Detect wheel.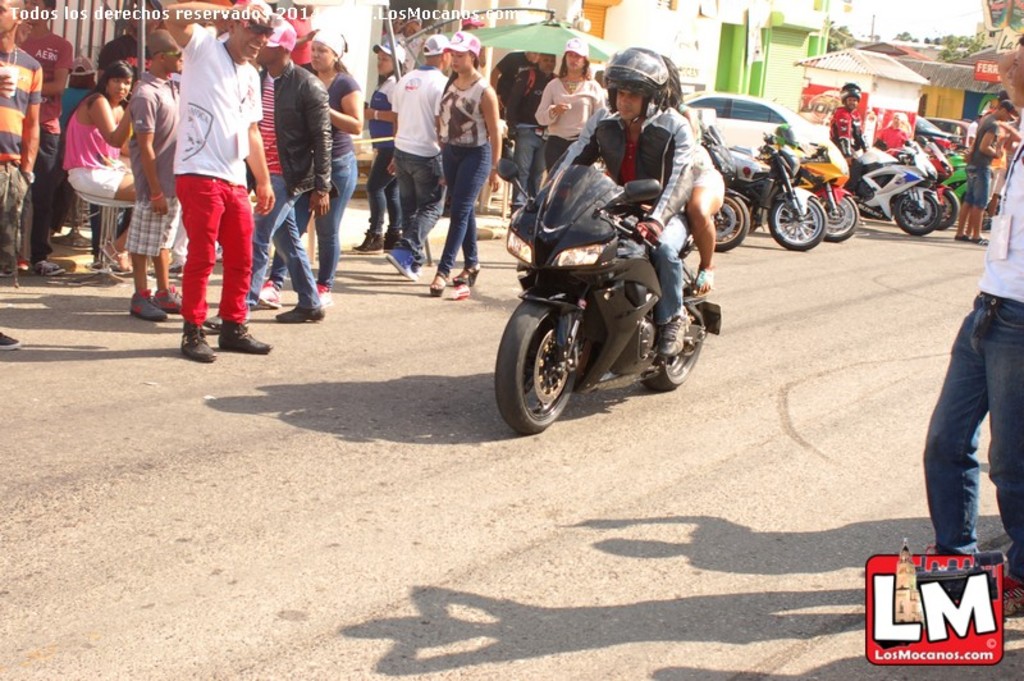
Detected at 764 183 832 250.
